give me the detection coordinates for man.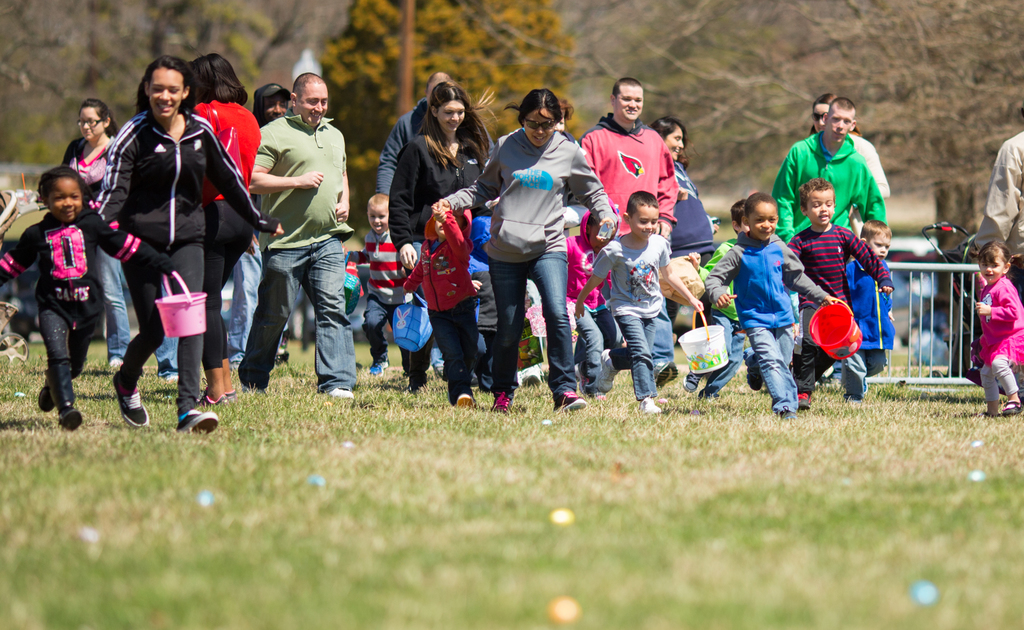
(x1=241, y1=56, x2=361, y2=410).
